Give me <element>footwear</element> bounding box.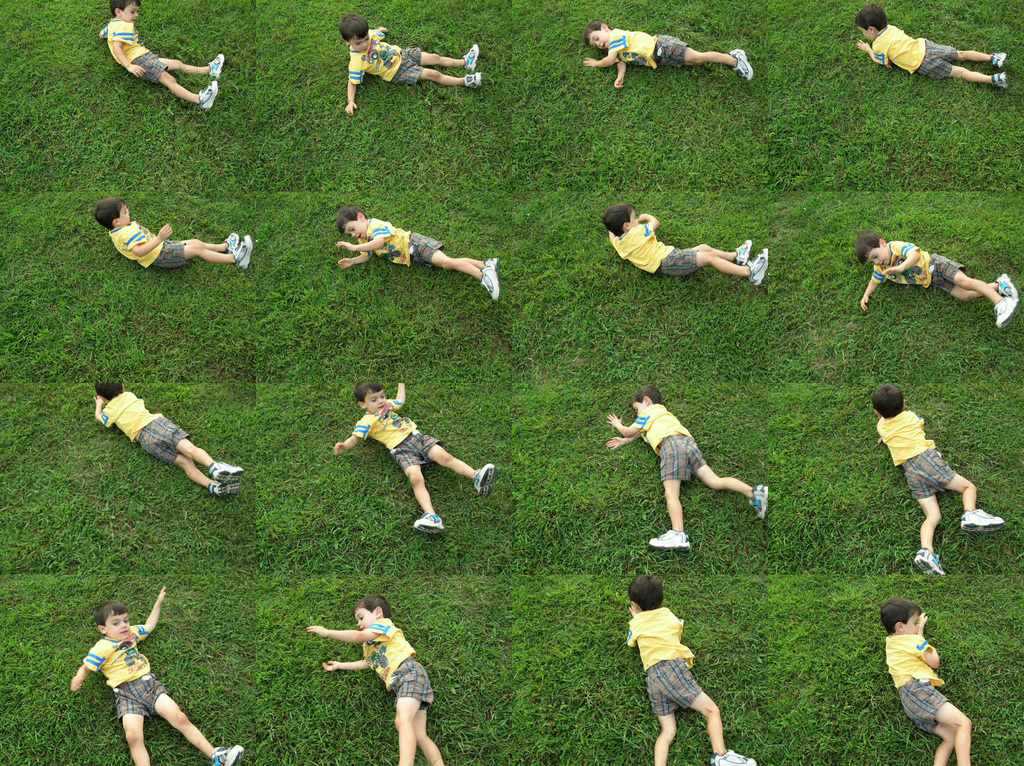
<bbox>726, 46, 753, 82</bbox>.
